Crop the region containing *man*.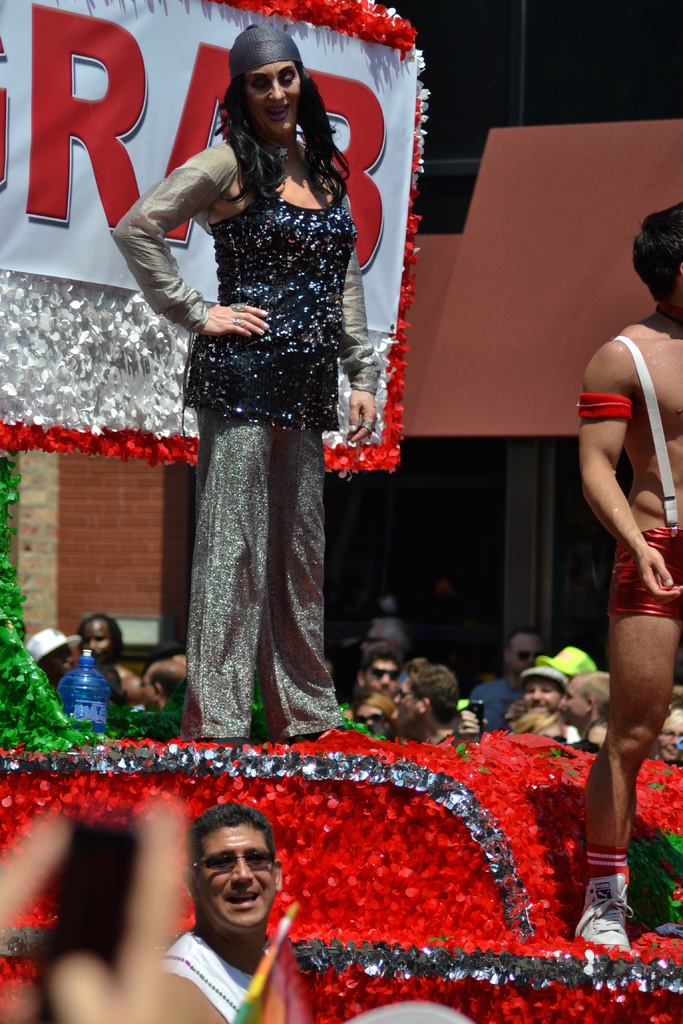
Crop region: left=132, top=654, right=200, bottom=709.
